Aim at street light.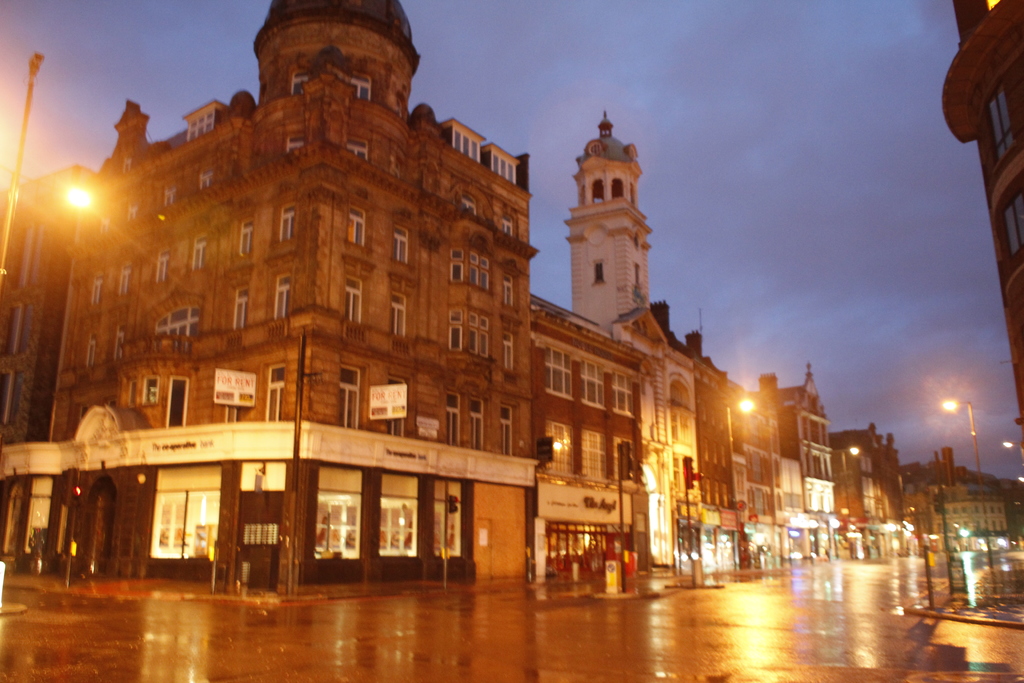
Aimed at locate(1, 40, 45, 279).
